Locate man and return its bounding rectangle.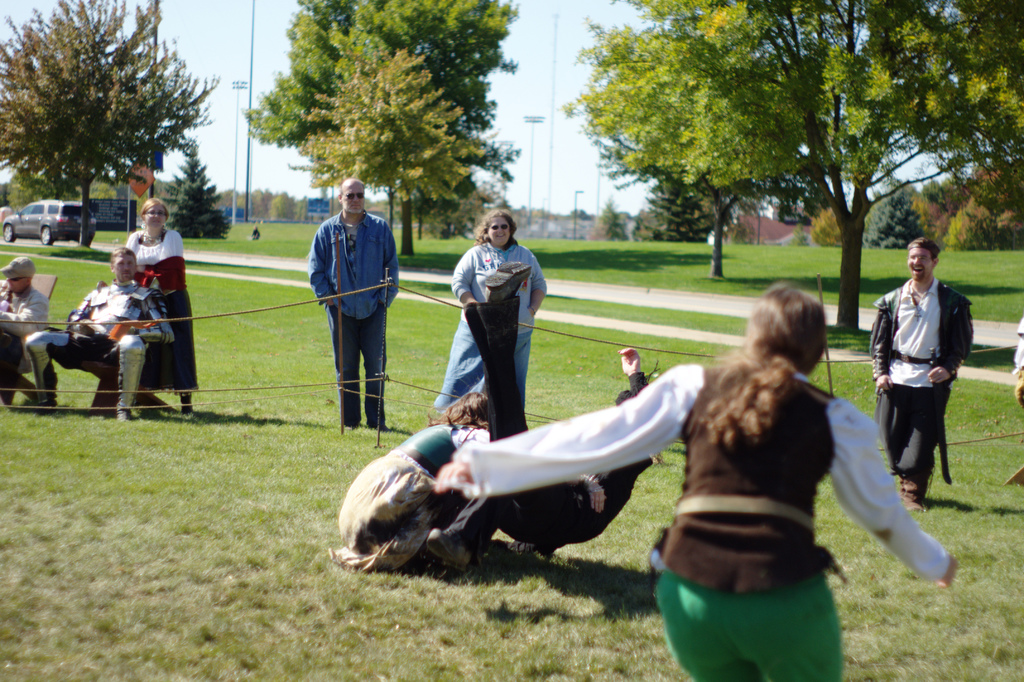
BBox(305, 176, 399, 435).
